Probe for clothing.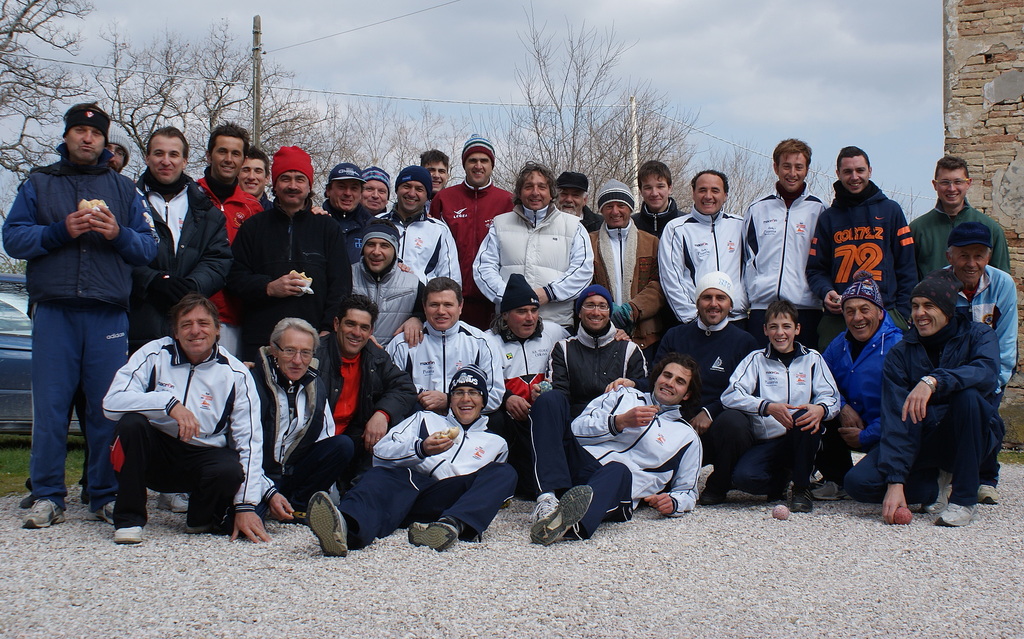
Probe result: locate(227, 198, 350, 381).
